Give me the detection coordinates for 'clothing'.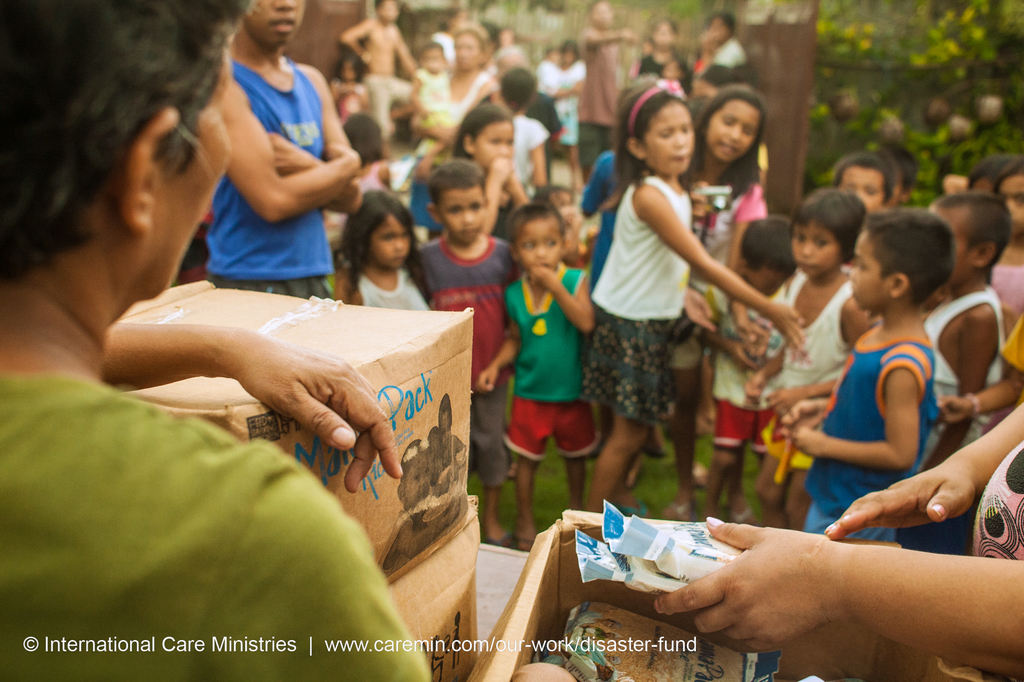
[704, 289, 781, 377].
